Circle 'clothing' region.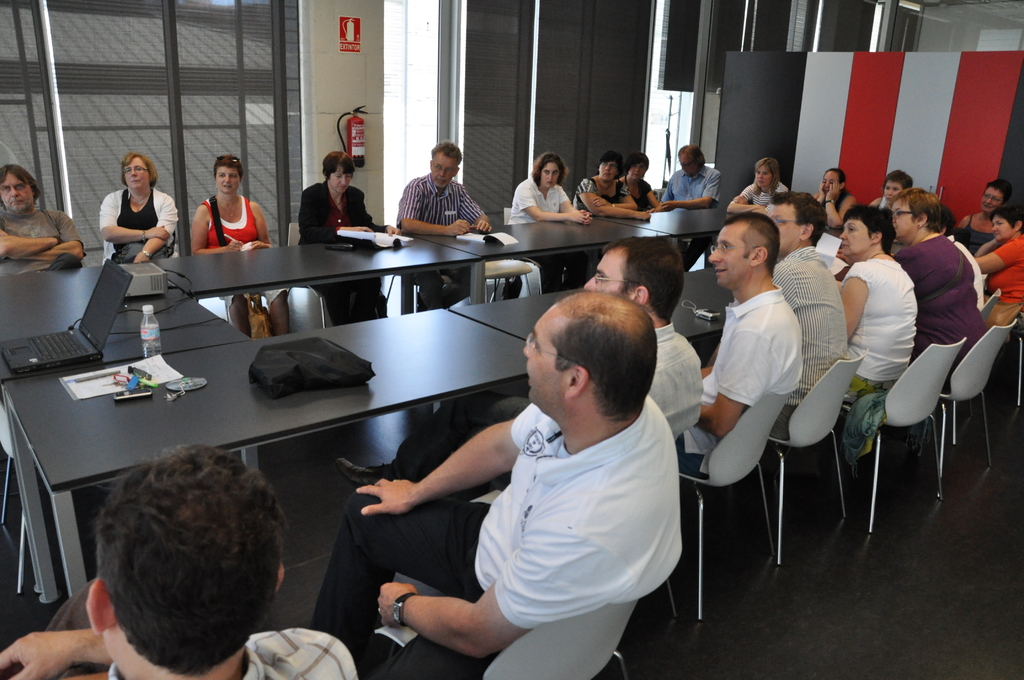
Region: l=102, t=182, r=179, b=261.
